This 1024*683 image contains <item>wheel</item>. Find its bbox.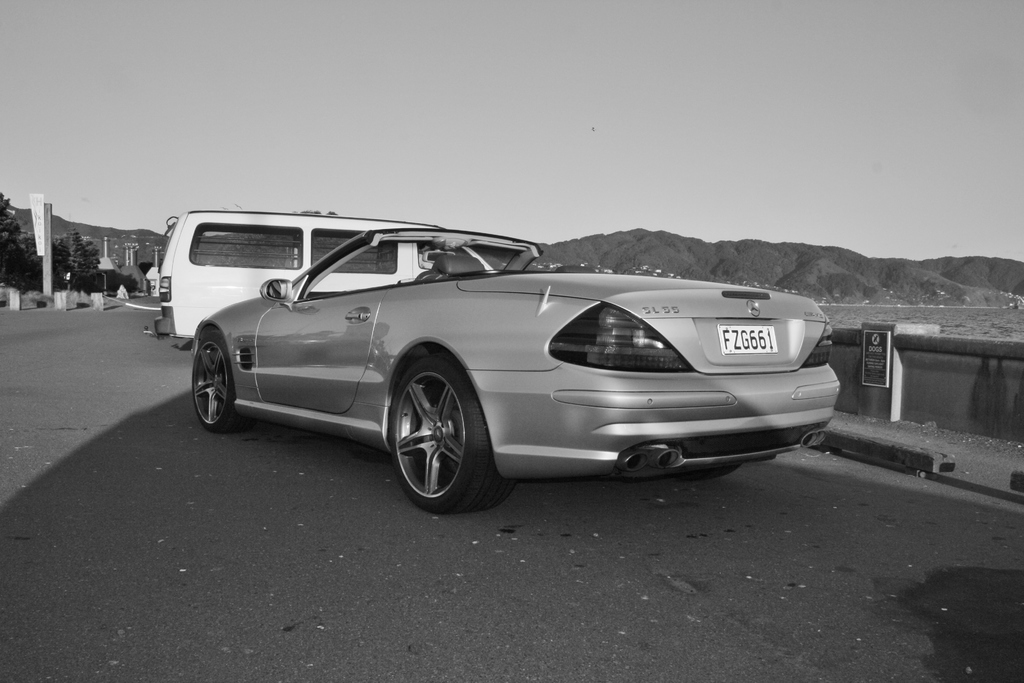
<bbox>415, 270, 440, 283</bbox>.
